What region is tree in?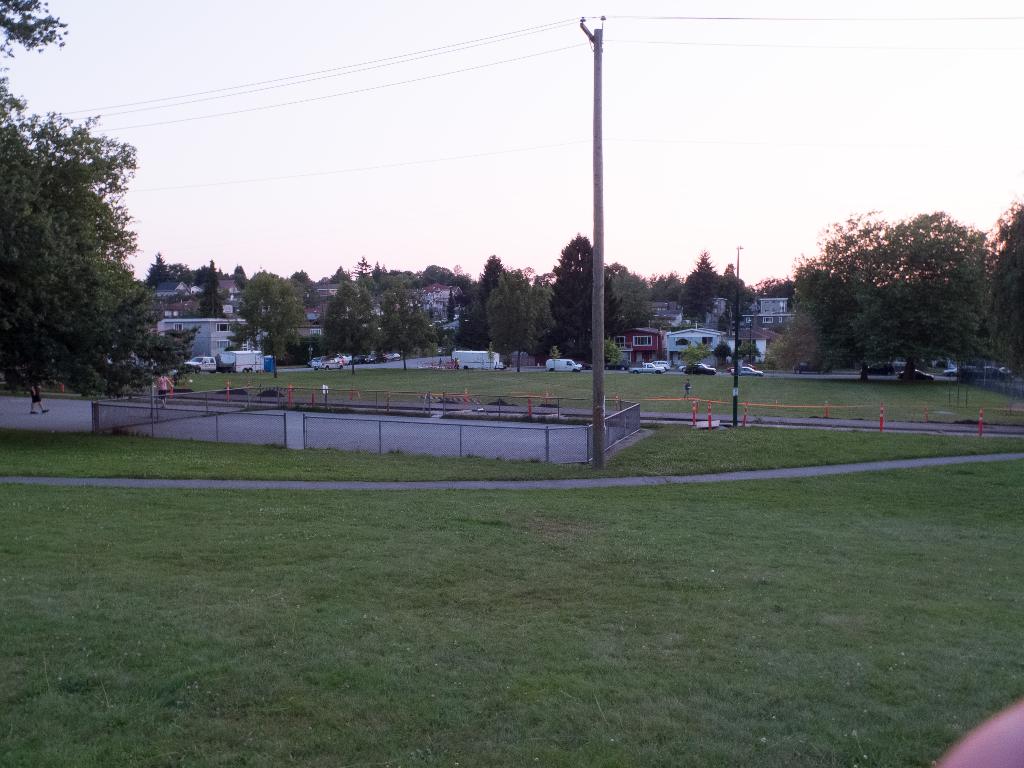
x1=376 y1=275 x2=435 y2=371.
